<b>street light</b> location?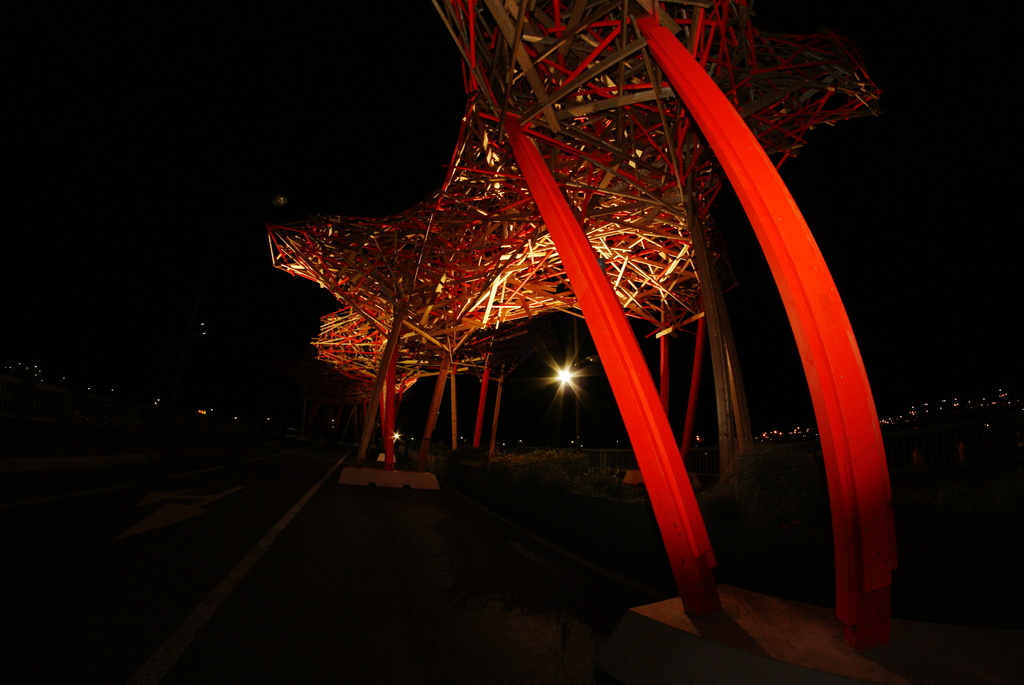
539, 345, 588, 452
